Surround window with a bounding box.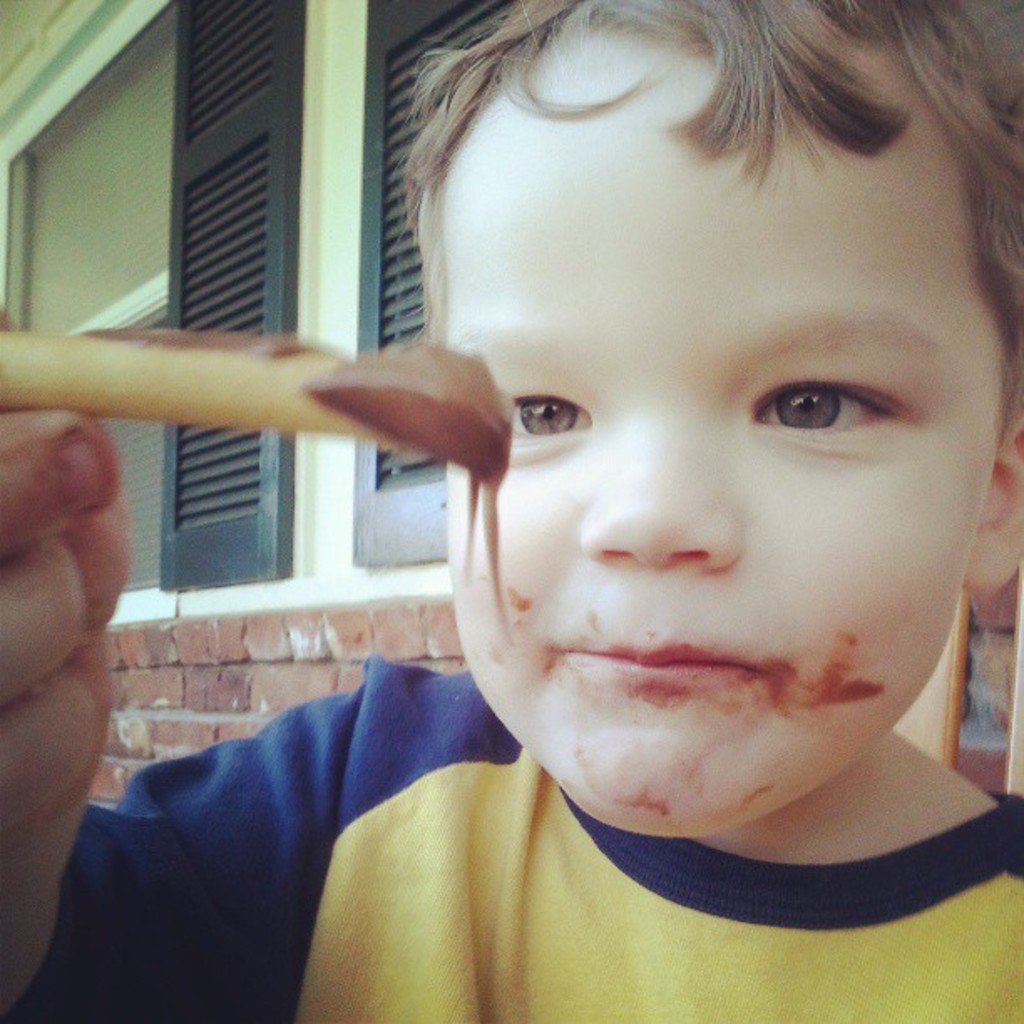
box=[0, 0, 172, 589].
